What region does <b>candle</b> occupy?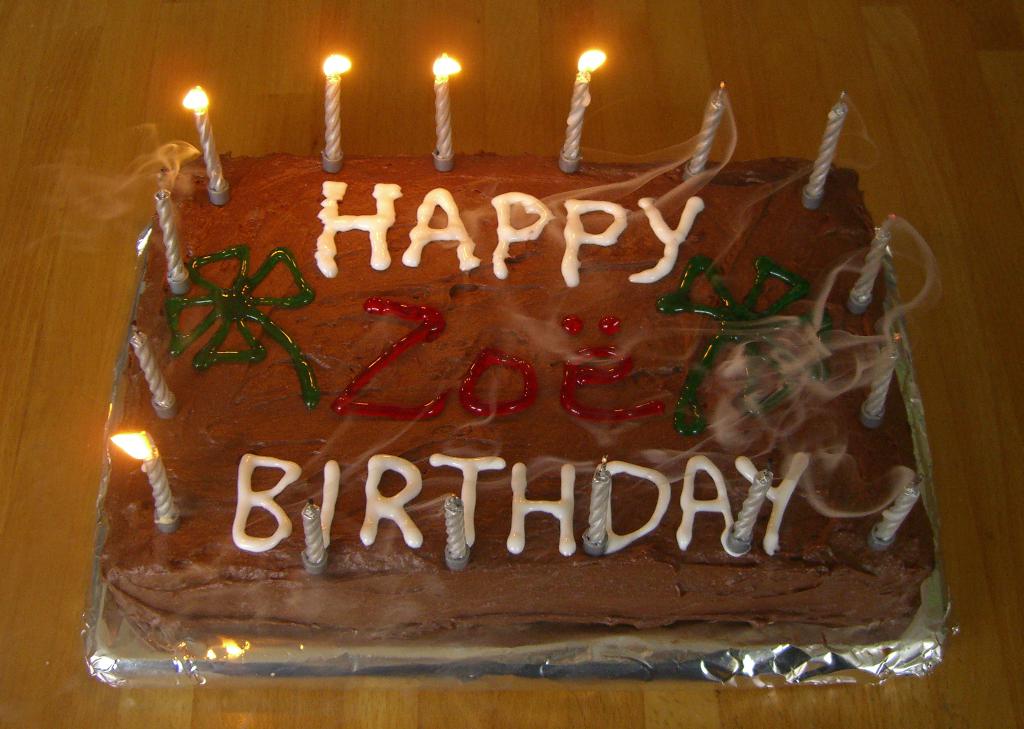
Rect(856, 333, 895, 431).
